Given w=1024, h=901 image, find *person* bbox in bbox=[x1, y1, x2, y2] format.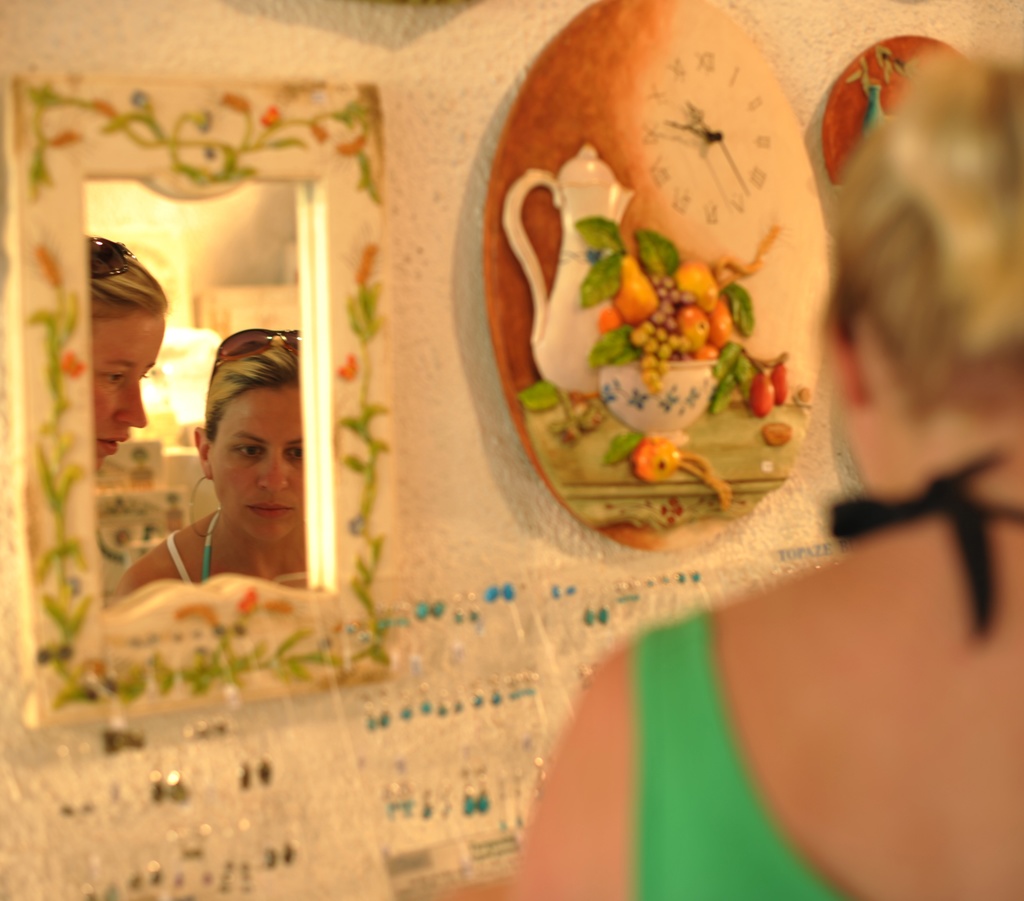
bbox=[156, 317, 332, 641].
